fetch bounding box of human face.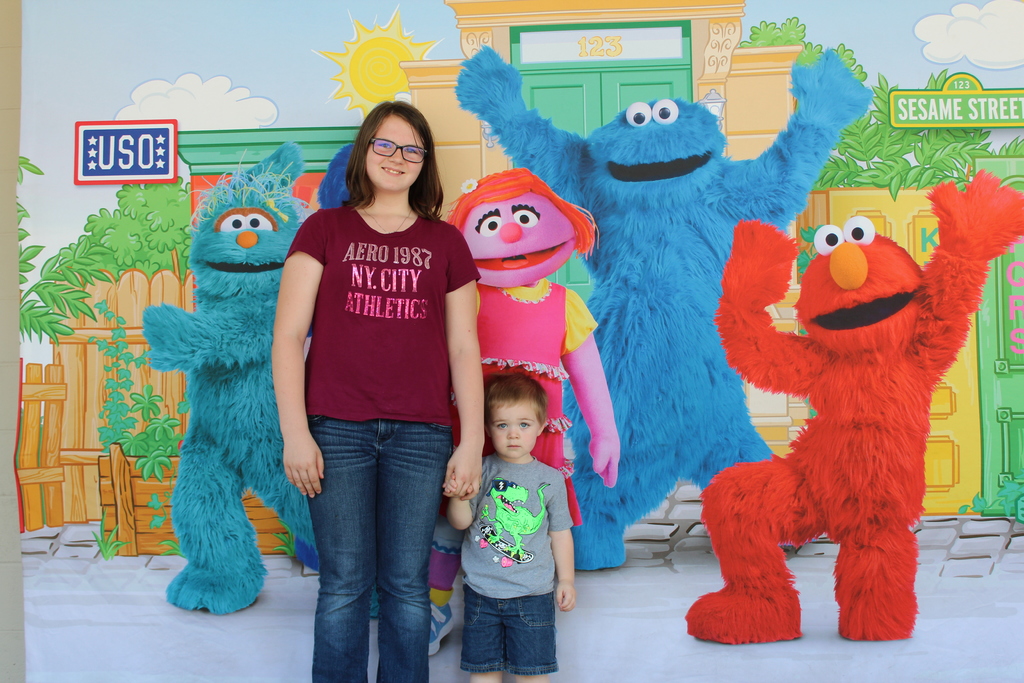
Bbox: bbox(366, 115, 426, 188).
